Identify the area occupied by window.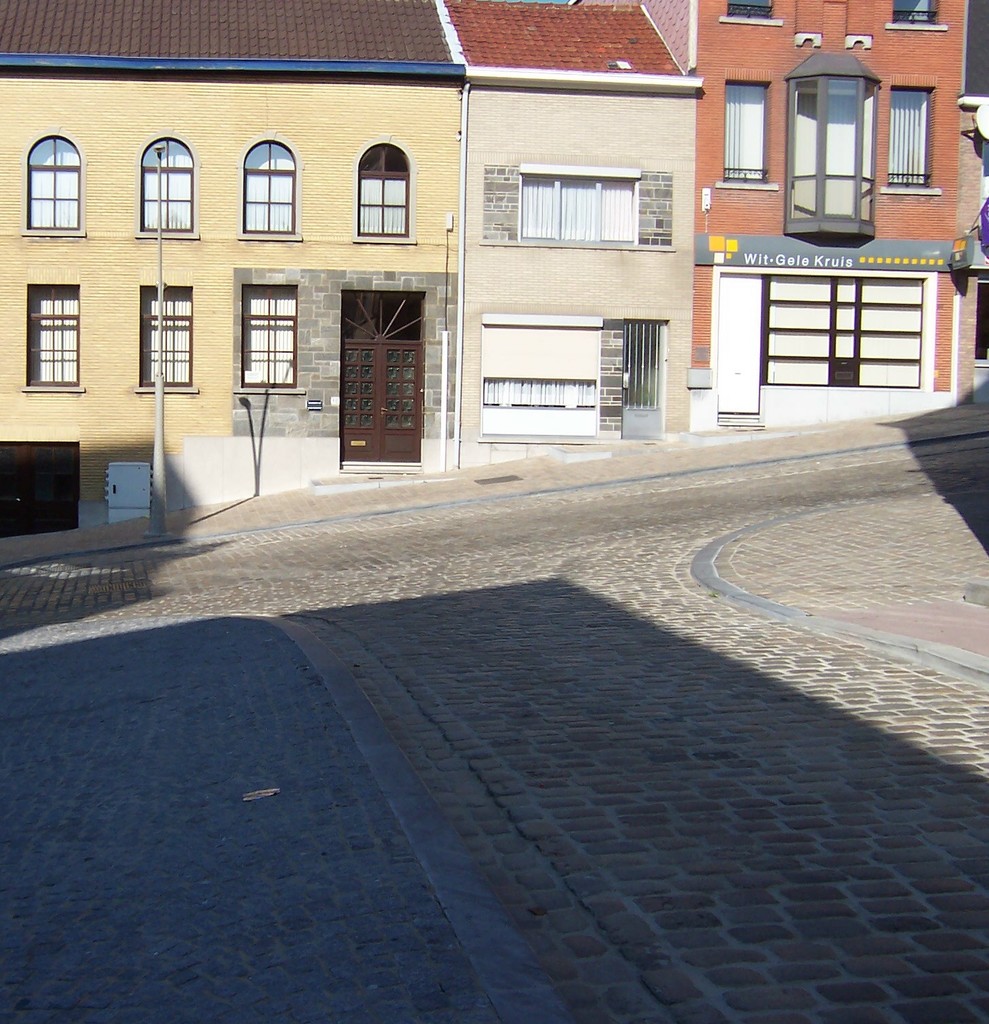
Area: detection(890, 89, 944, 194).
